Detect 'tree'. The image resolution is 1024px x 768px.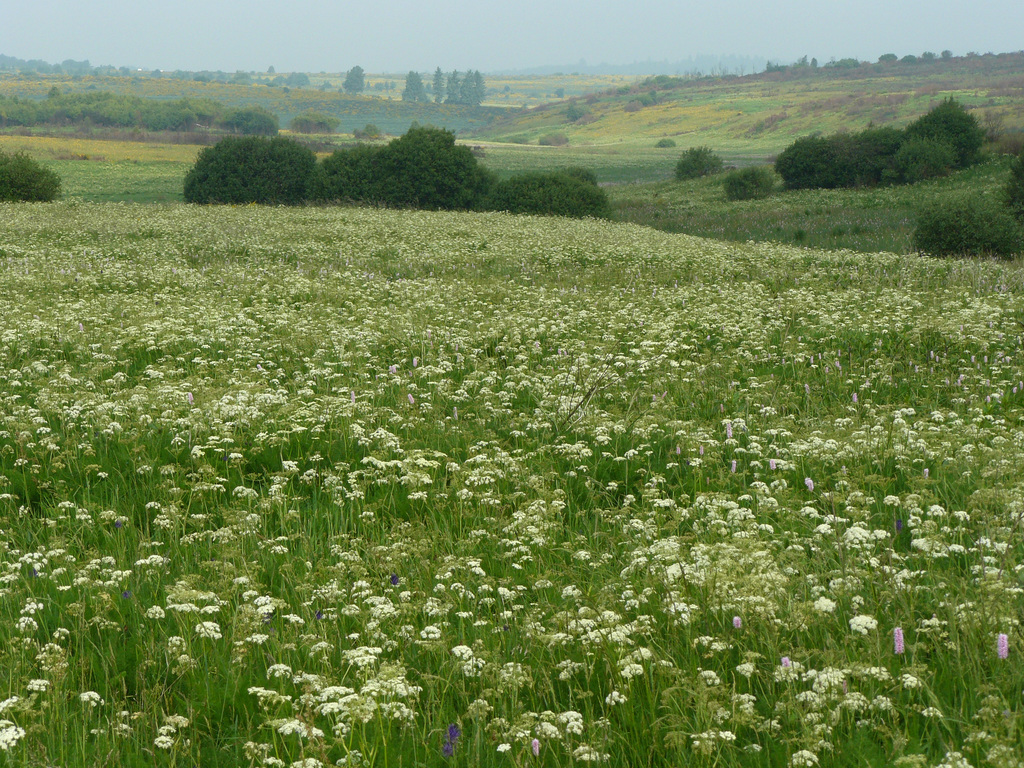
x1=175 y1=135 x2=320 y2=203.
